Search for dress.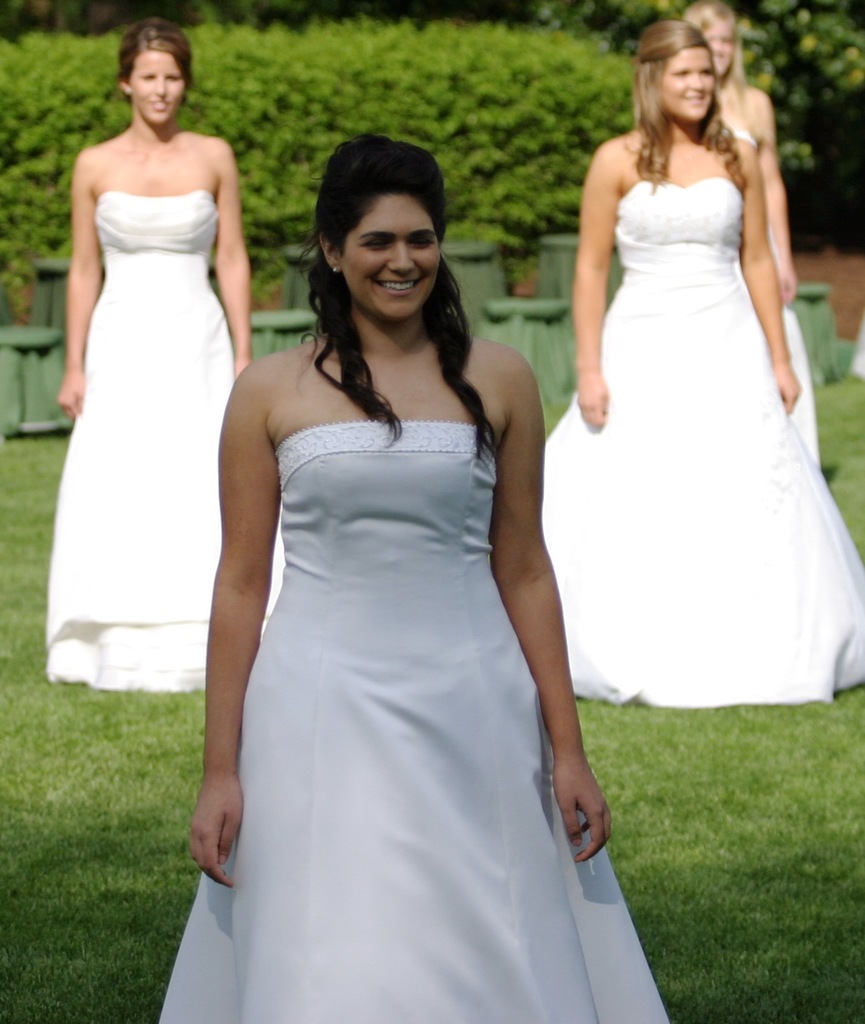
Found at {"x1": 735, "y1": 117, "x2": 823, "y2": 473}.
